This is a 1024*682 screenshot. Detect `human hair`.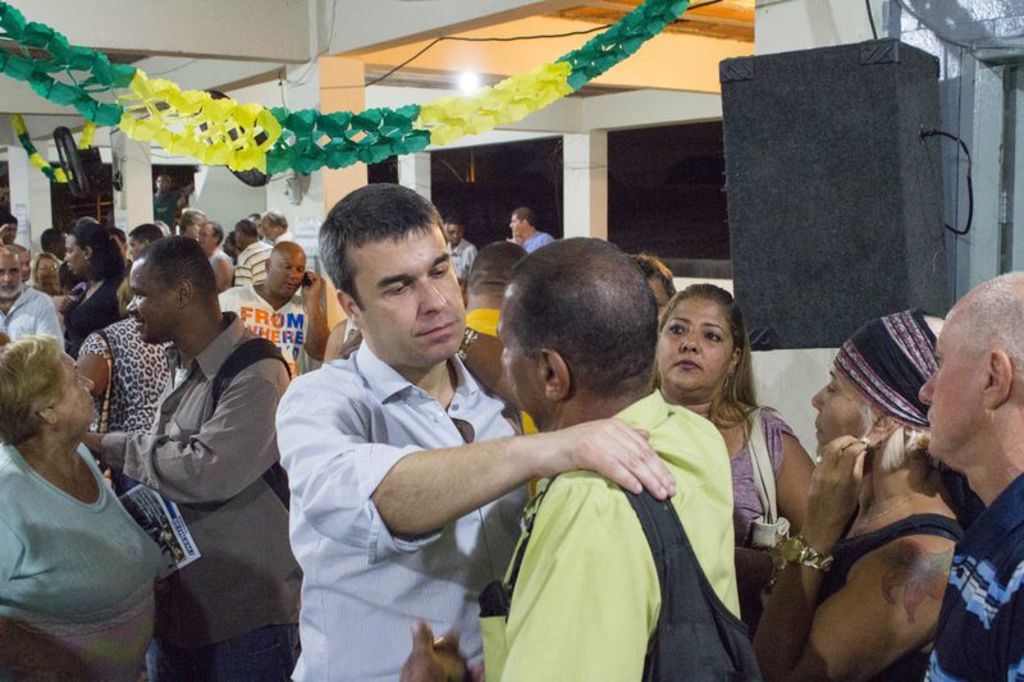
locate(42, 226, 67, 253).
